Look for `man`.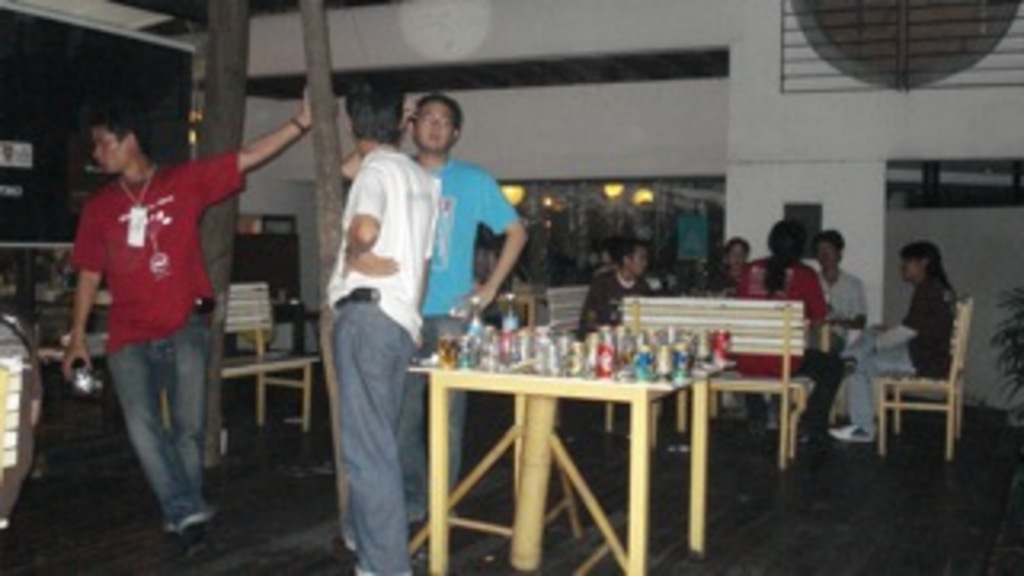
Found: 323/74/445/573.
